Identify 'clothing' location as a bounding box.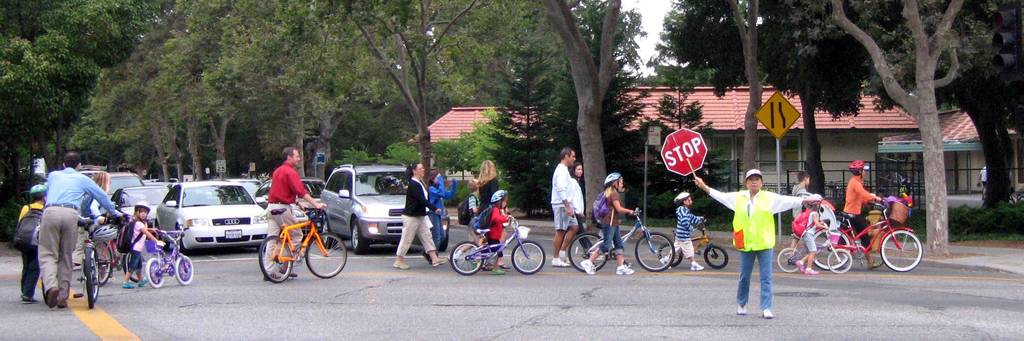
[479,205,505,258].
